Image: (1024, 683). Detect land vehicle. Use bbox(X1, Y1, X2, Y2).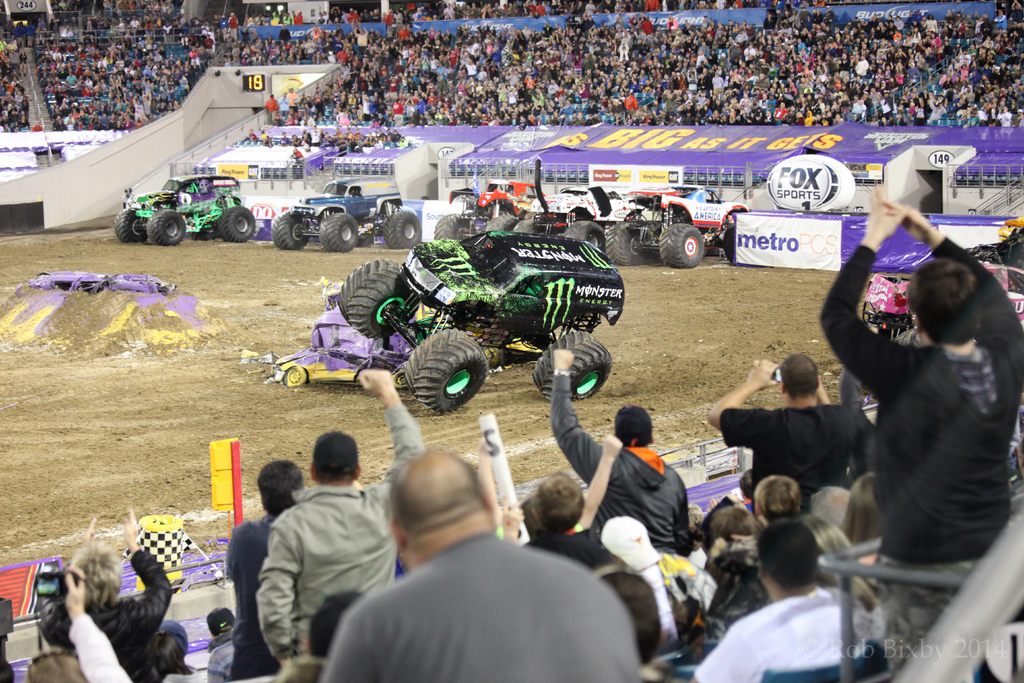
bbox(273, 177, 420, 250).
